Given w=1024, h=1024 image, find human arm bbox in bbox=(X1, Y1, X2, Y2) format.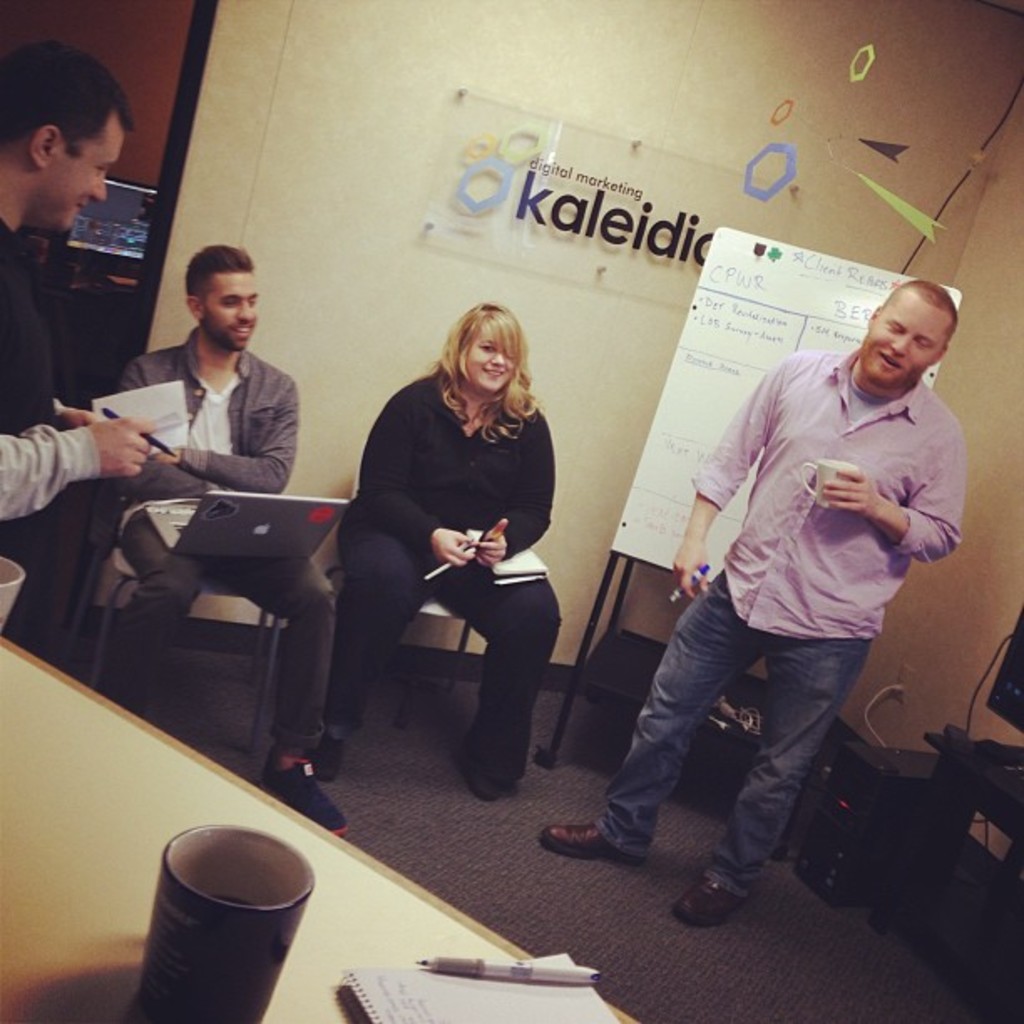
bbox=(668, 360, 776, 602).
